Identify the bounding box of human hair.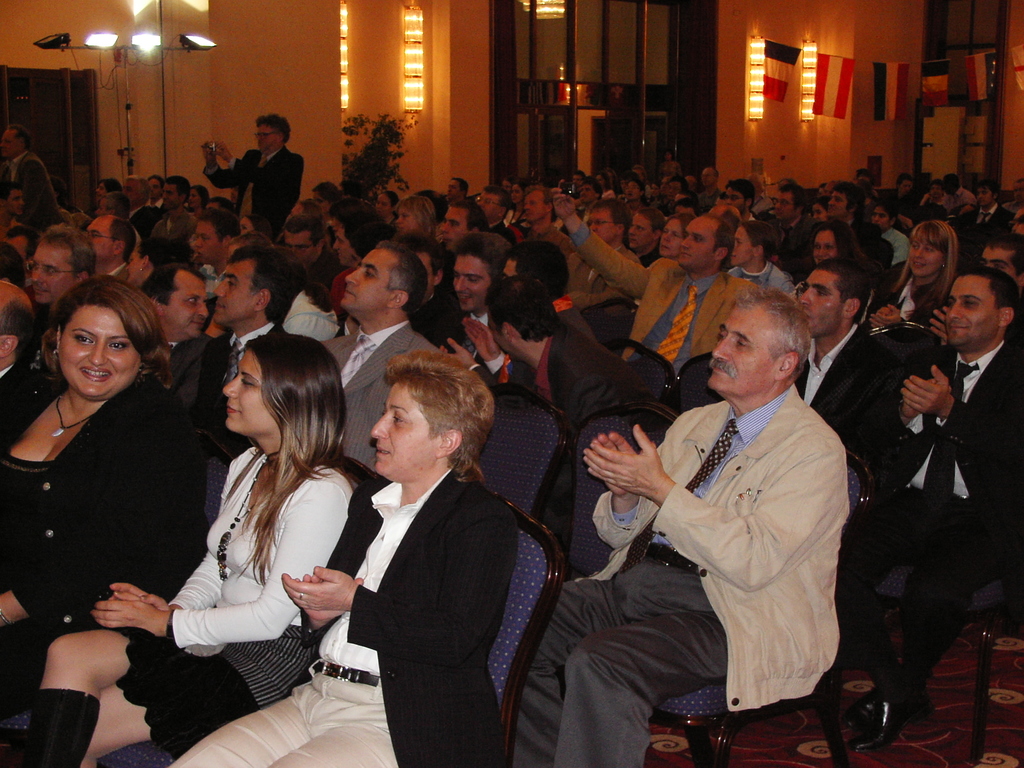
x1=582, y1=179, x2=603, y2=198.
